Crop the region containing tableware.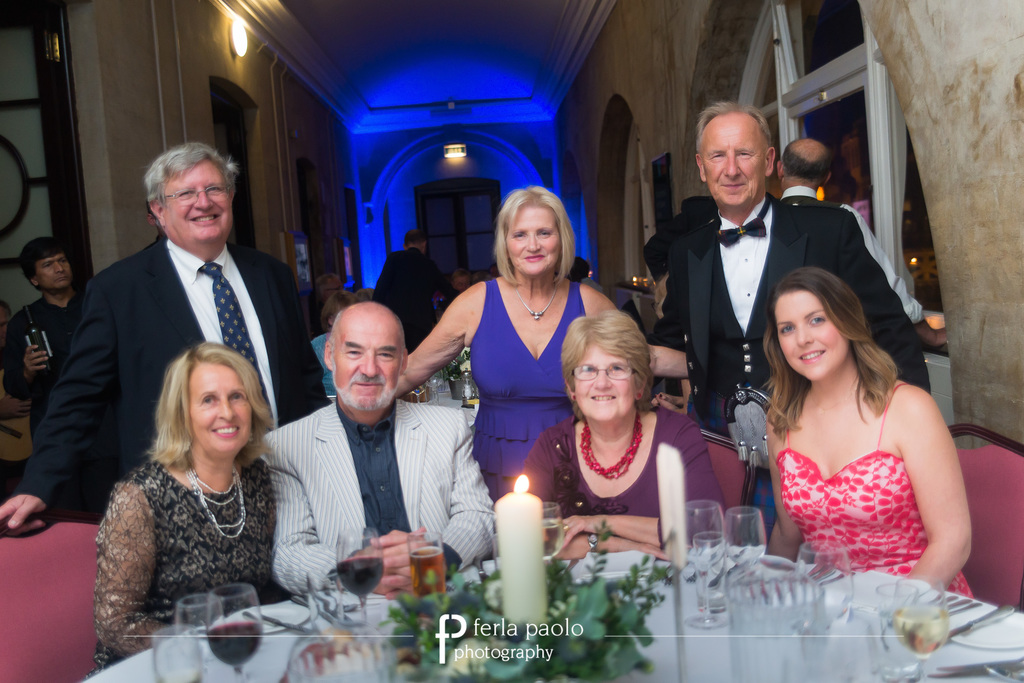
Crop region: crop(282, 604, 398, 682).
